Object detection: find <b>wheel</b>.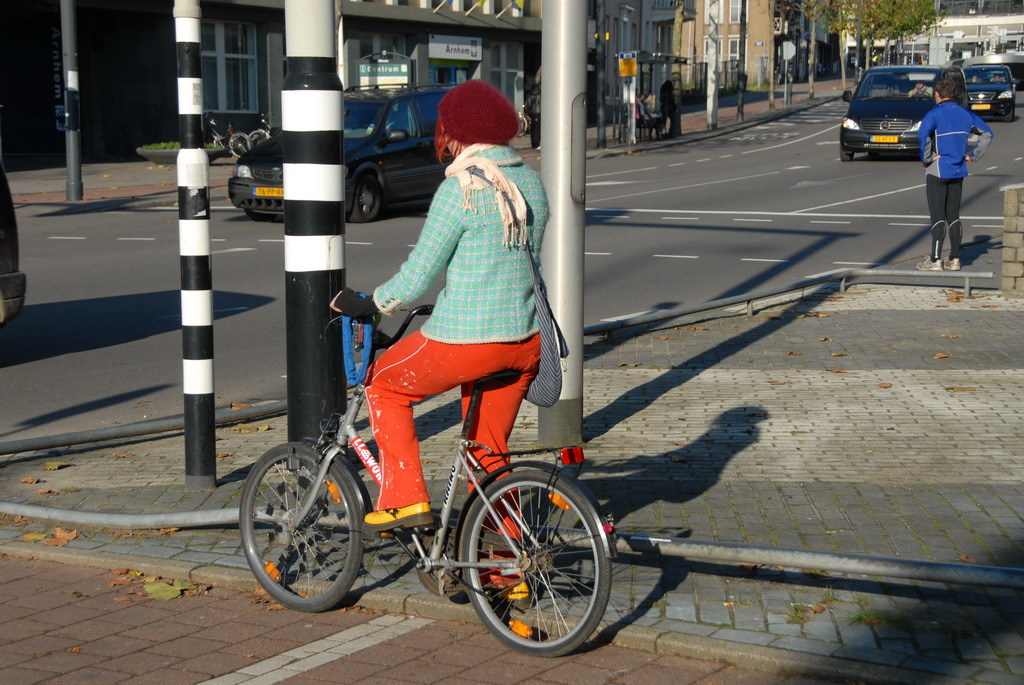
{"left": 344, "top": 173, "right": 382, "bottom": 224}.
